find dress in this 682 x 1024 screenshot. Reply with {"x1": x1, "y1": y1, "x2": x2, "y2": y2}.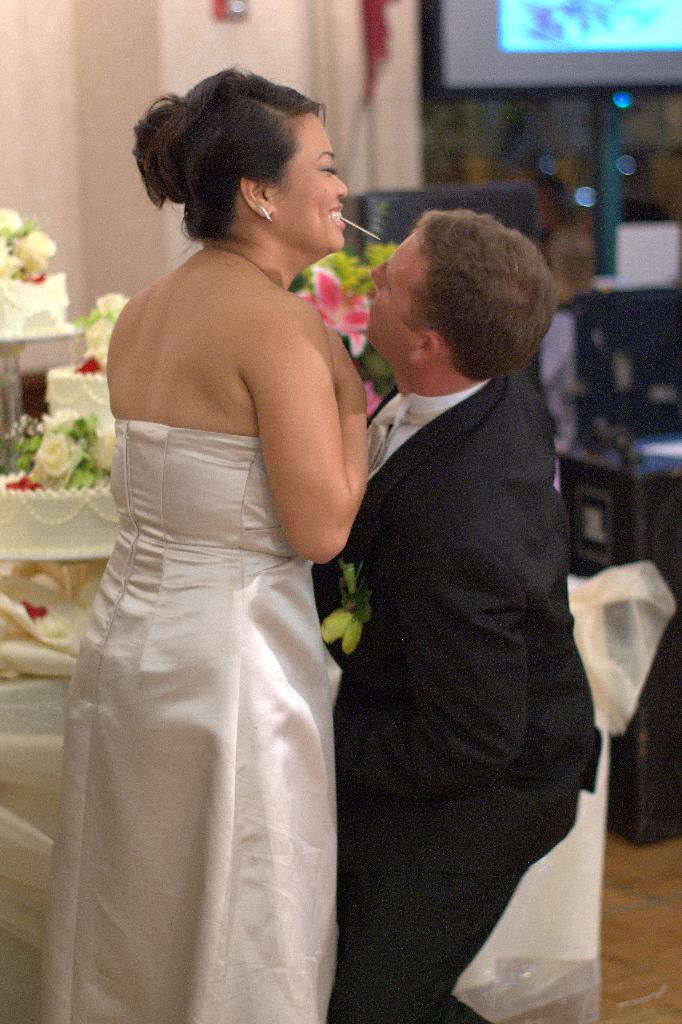
{"x1": 21, "y1": 411, "x2": 342, "y2": 1023}.
